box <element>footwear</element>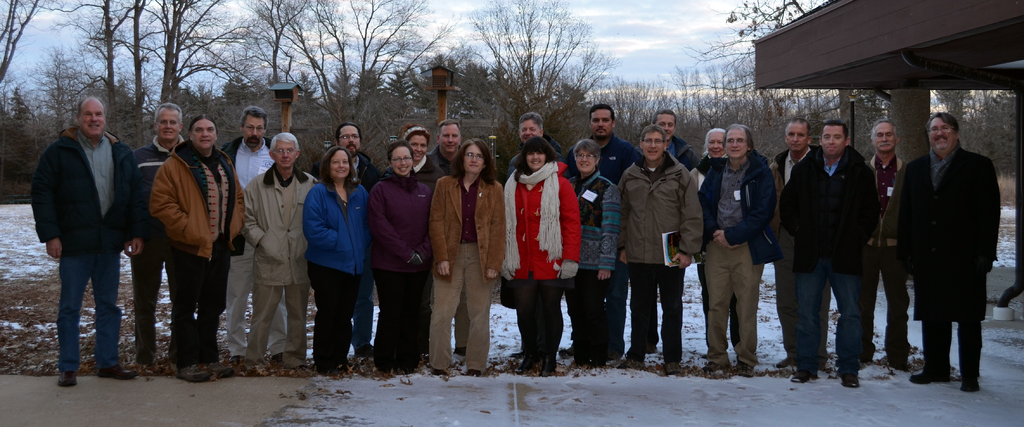
(x1=702, y1=359, x2=730, y2=373)
